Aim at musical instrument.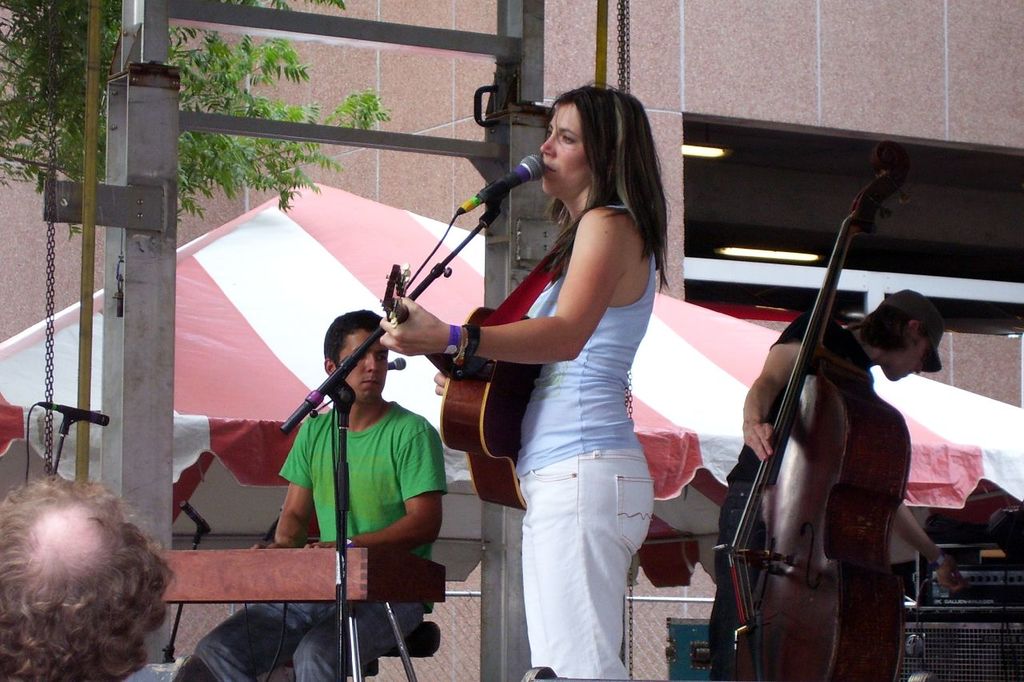
Aimed at x1=378, y1=258, x2=546, y2=522.
